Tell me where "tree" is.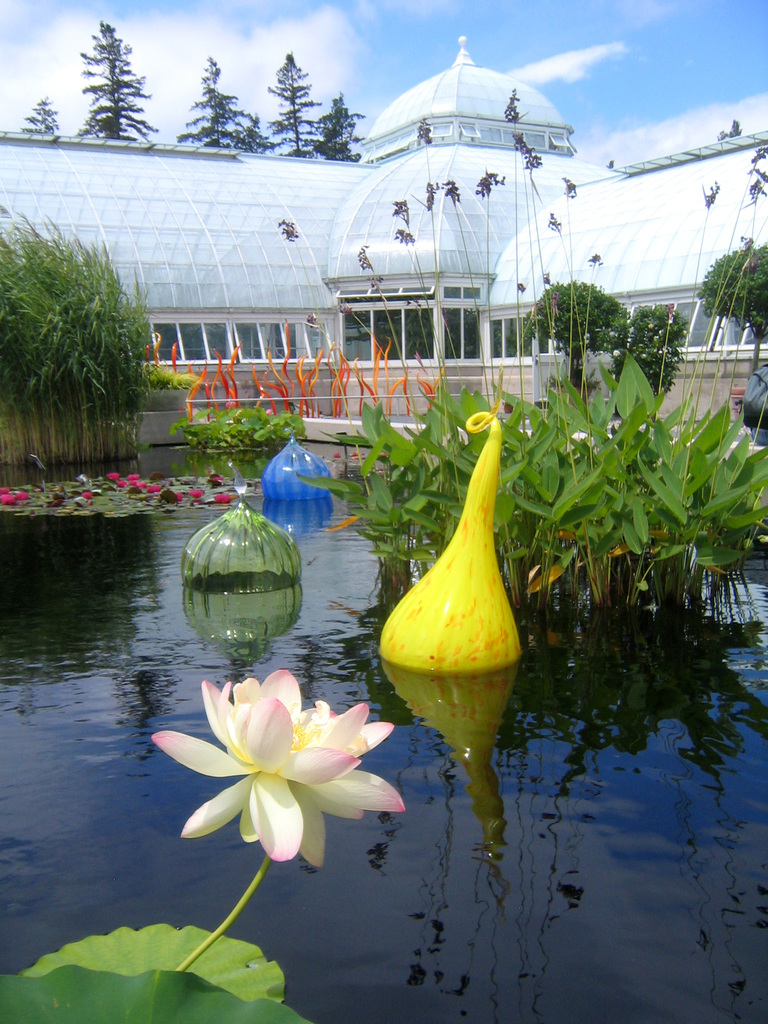
"tree" is at x1=518, y1=277, x2=641, y2=387.
